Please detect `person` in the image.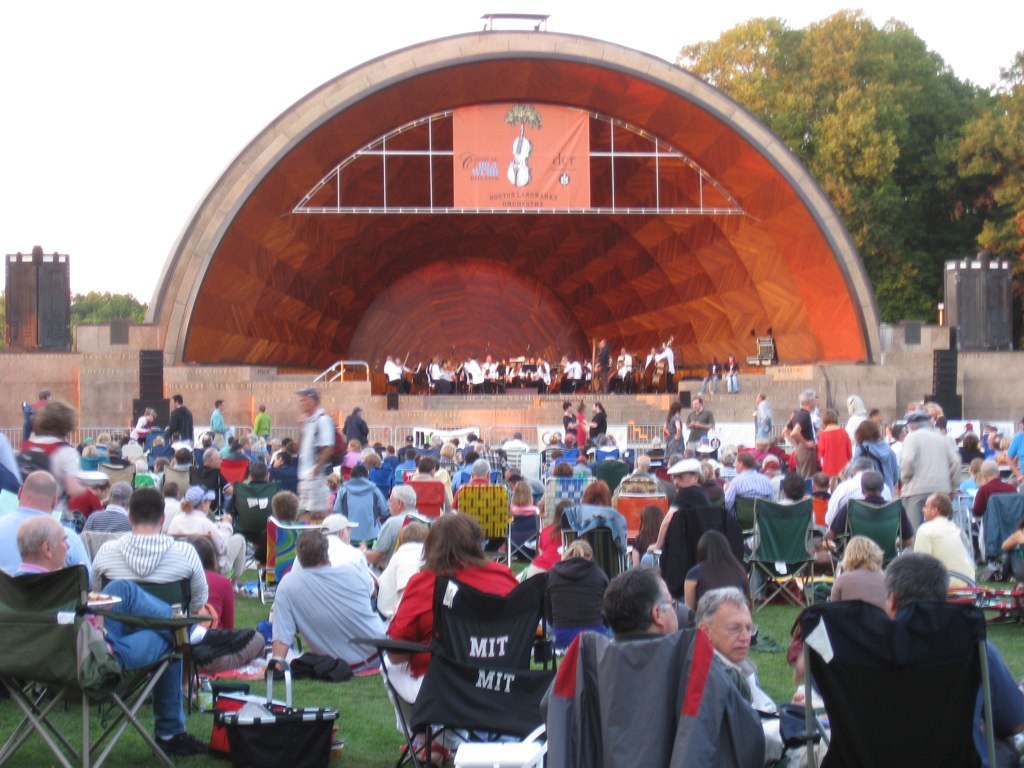
625,505,666,563.
